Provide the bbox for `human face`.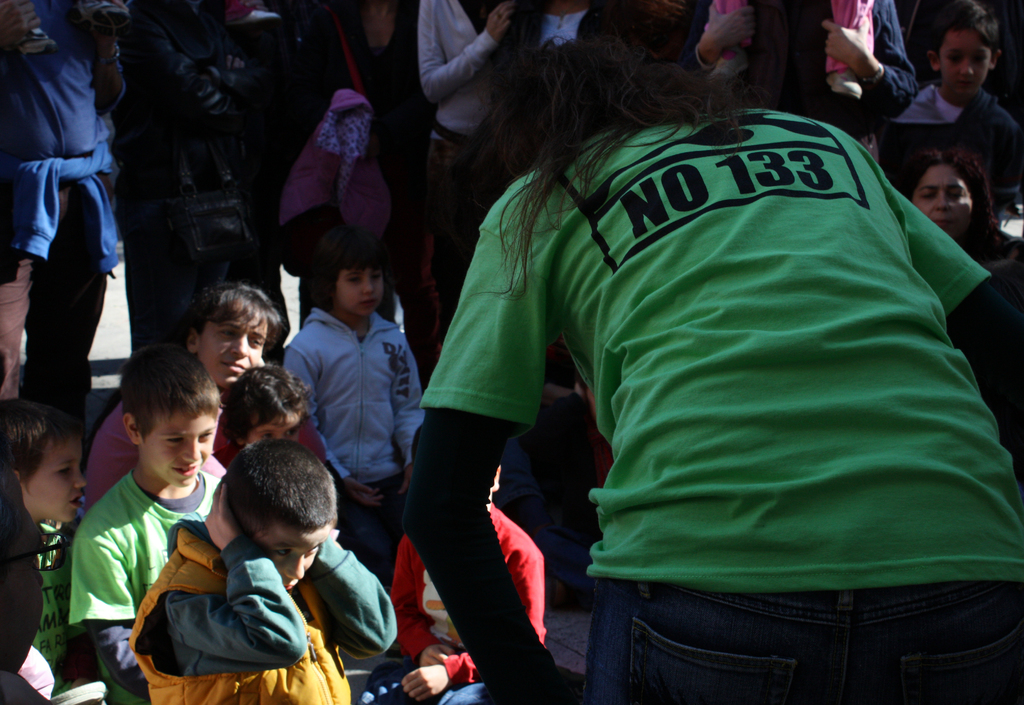
{"left": 251, "top": 525, "right": 328, "bottom": 590}.
